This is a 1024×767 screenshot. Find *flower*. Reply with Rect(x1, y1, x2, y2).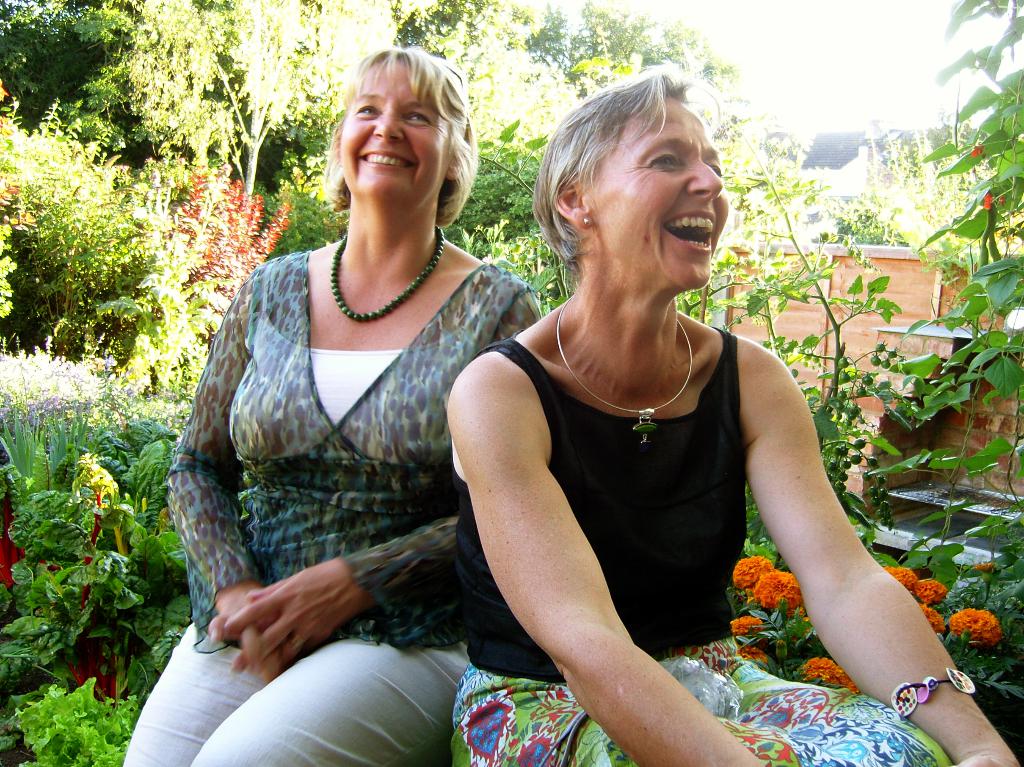
Rect(800, 653, 831, 685).
